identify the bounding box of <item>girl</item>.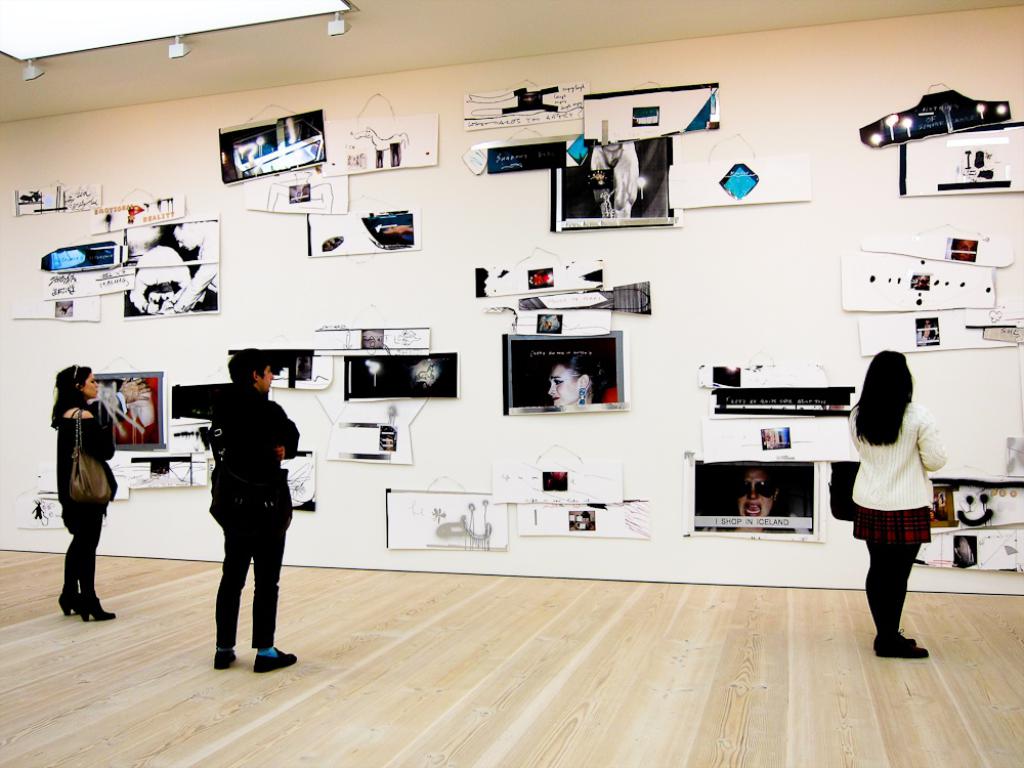
crop(51, 365, 120, 618).
